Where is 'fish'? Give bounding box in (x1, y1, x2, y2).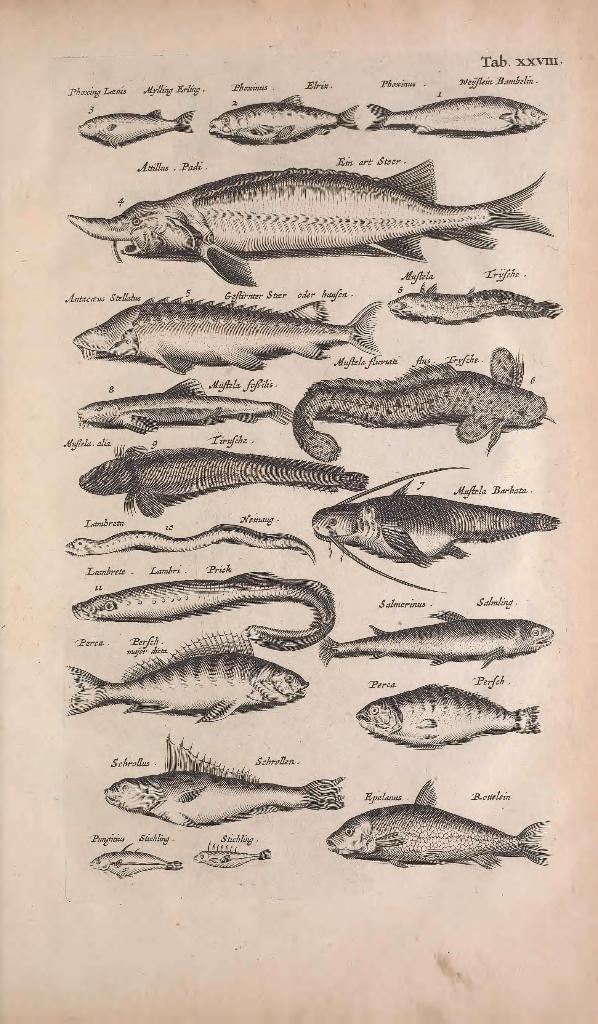
(63, 627, 309, 716).
